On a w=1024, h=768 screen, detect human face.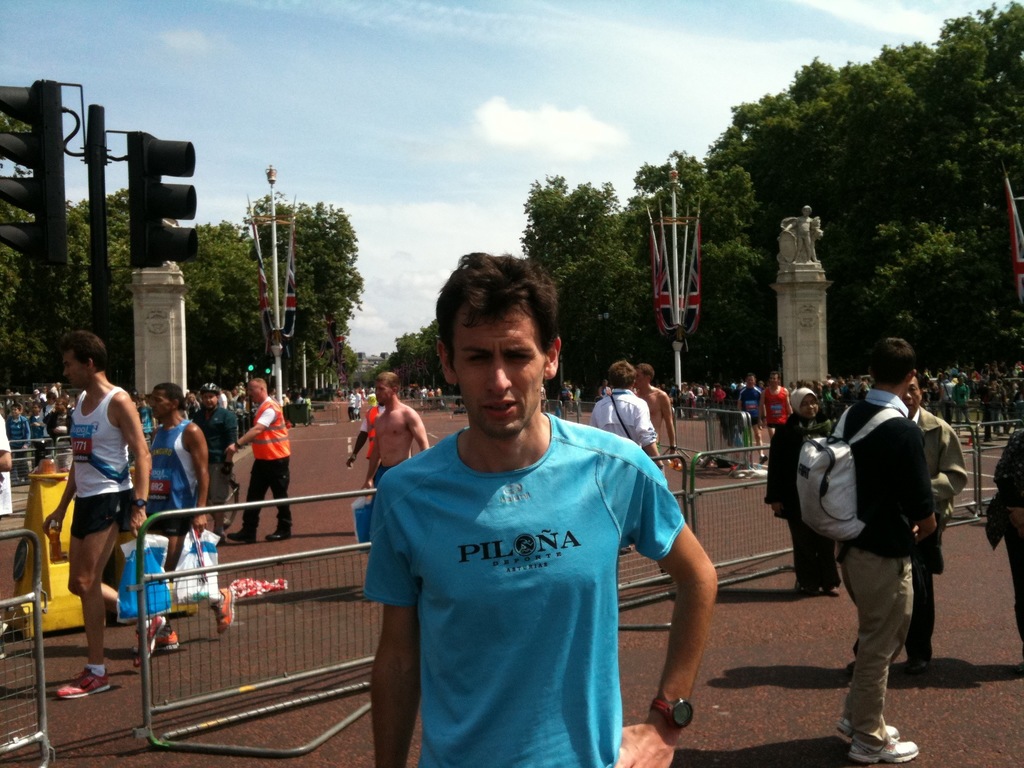
region(202, 388, 218, 410).
